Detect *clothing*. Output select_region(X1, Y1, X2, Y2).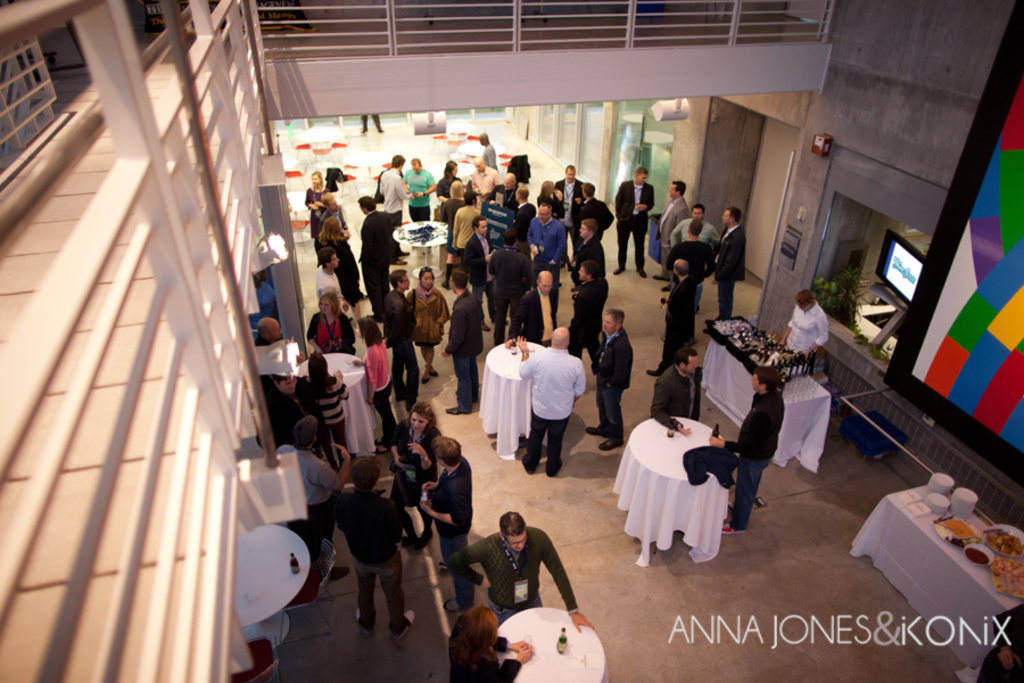
select_region(494, 166, 530, 194).
